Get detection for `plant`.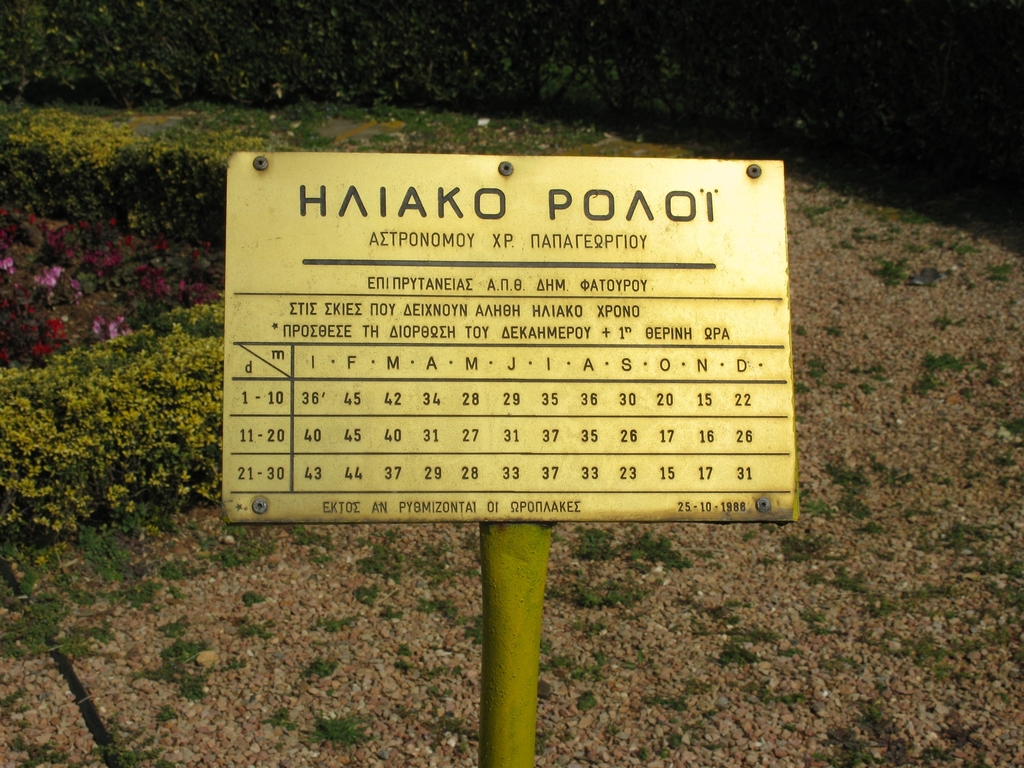
Detection: [x1=903, y1=506, x2=939, y2=518].
